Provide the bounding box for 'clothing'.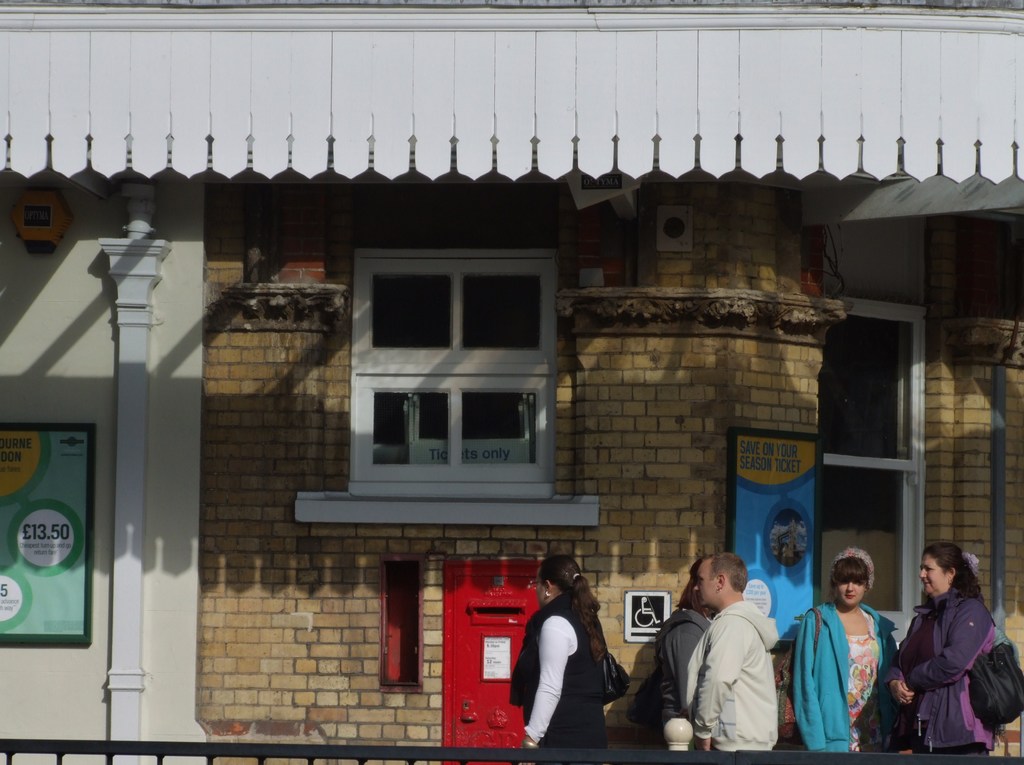
Rect(898, 564, 1014, 761).
